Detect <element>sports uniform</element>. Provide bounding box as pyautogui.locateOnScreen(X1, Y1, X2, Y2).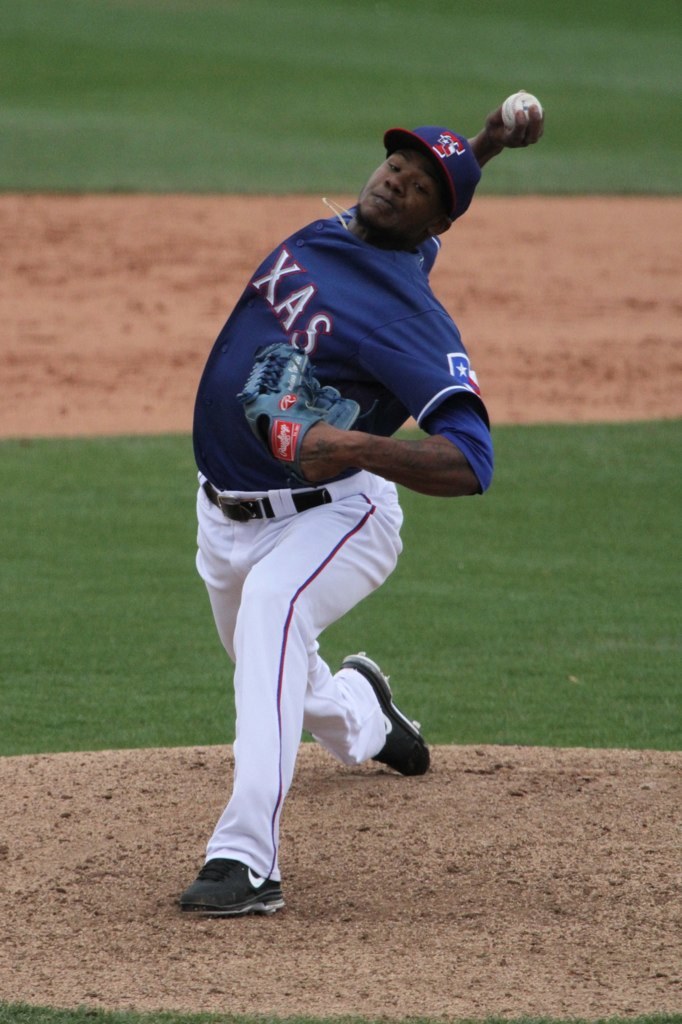
pyautogui.locateOnScreen(155, 111, 502, 922).
